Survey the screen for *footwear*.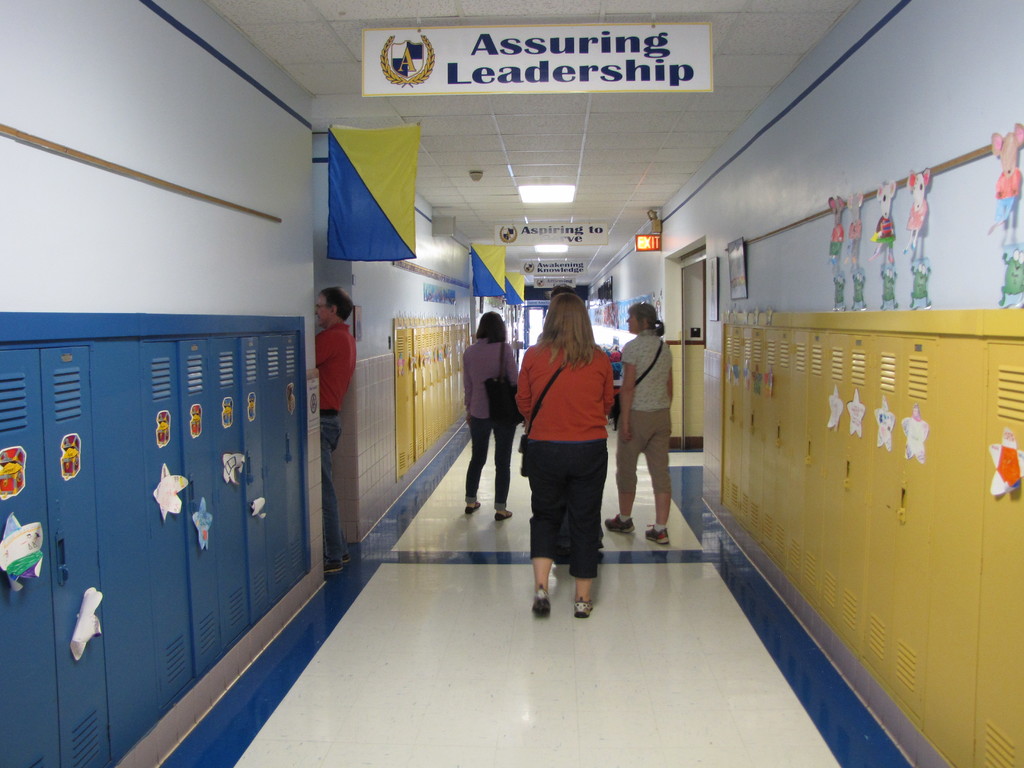
Survey found: left=573, top=598, right=595, bottom=621.
